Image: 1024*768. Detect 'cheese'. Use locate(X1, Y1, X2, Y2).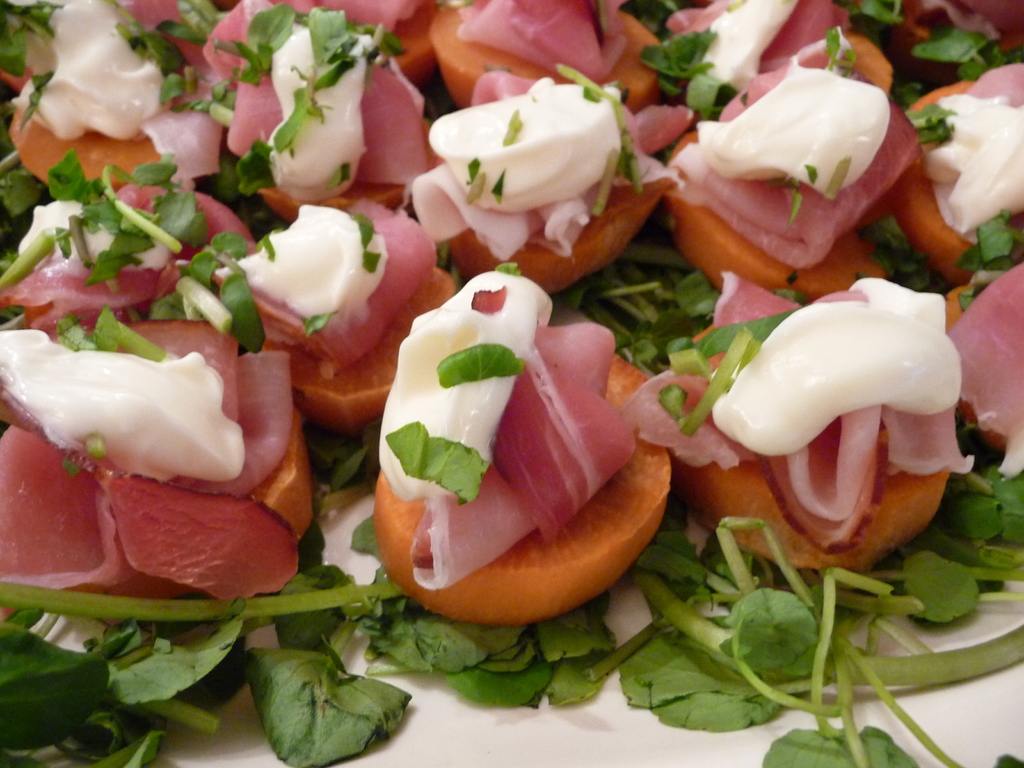
locate(404, 73, 627, 265).
